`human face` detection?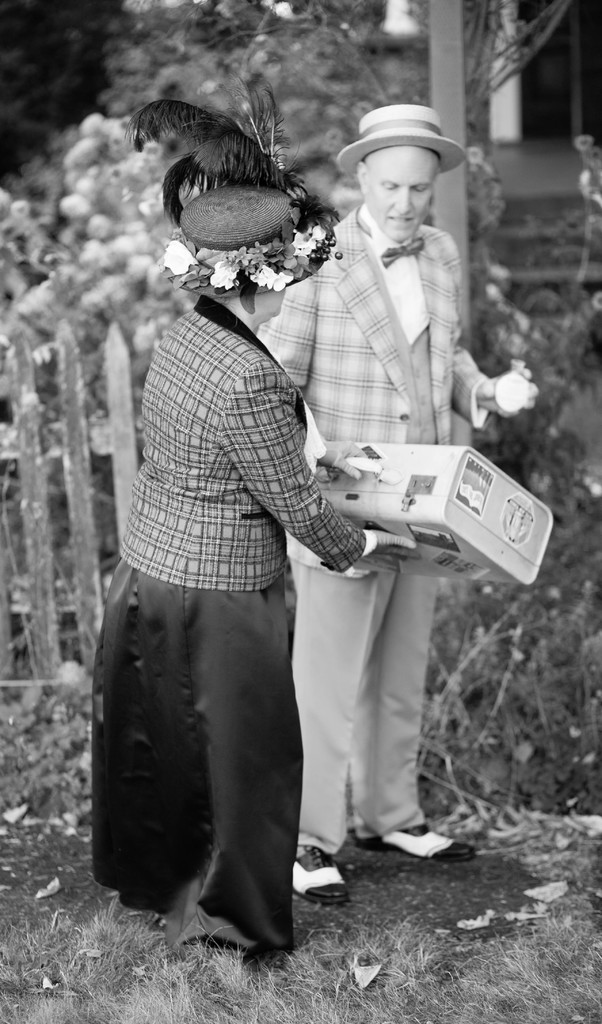
<bbox>367, 150, 442, 243</bbox>
